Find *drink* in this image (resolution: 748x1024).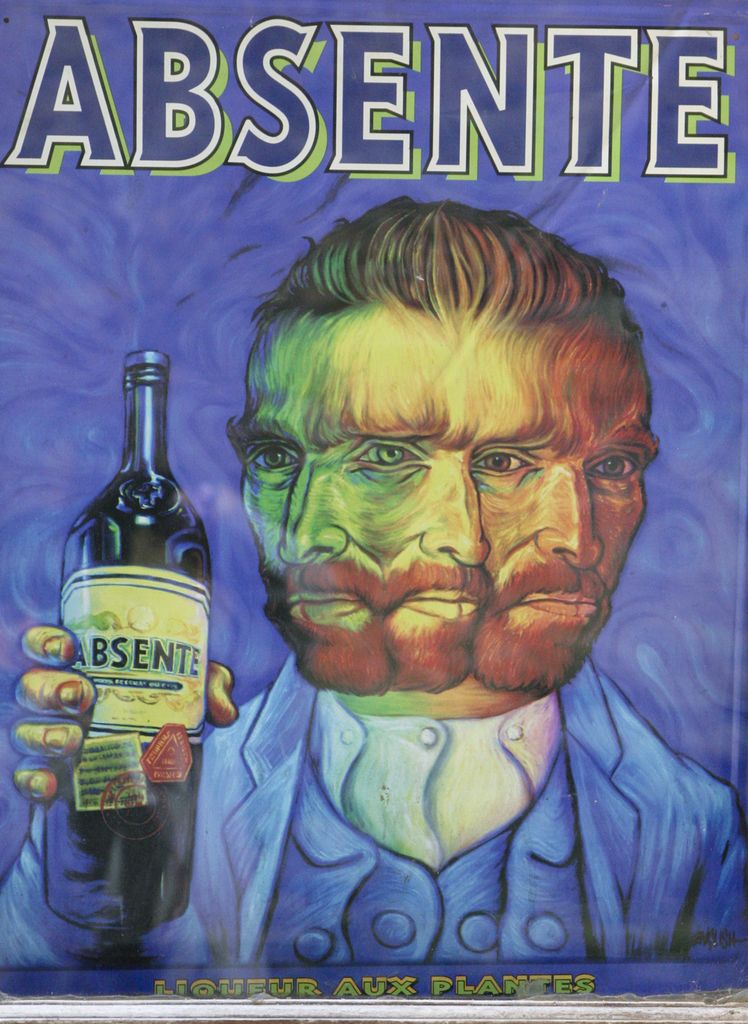
BBox(46, 340, 218, 931).
